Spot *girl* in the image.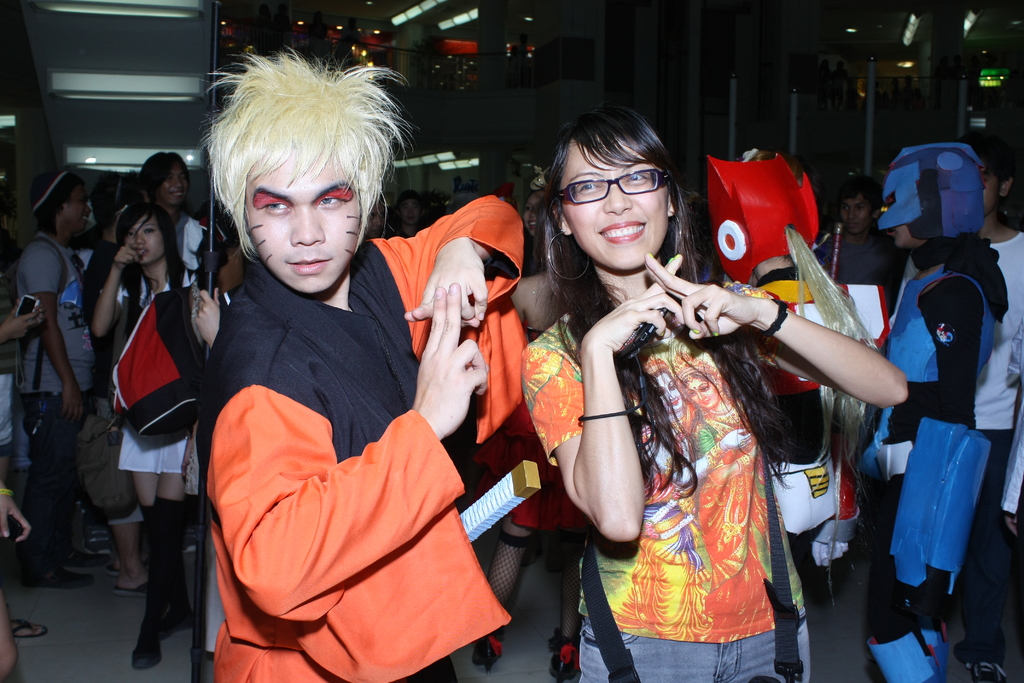
*girl* found at {"left": 90, "top": 199, "right": 219, "bottom": 675}.
